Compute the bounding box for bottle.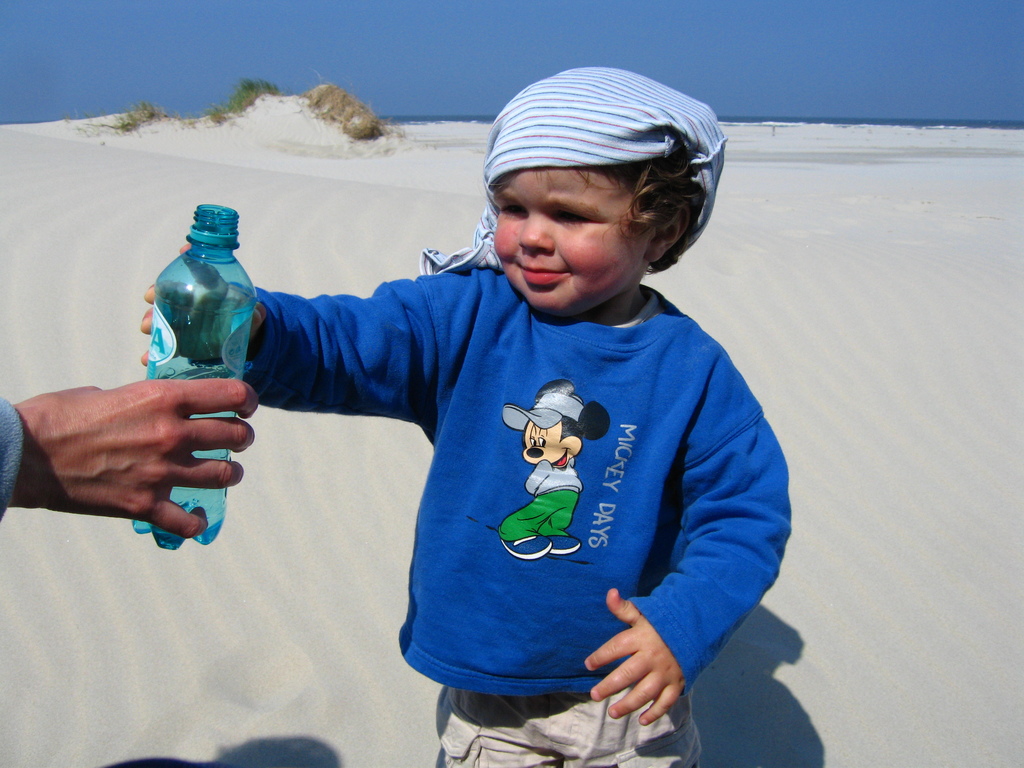
box(131, 202, 259, 552).
